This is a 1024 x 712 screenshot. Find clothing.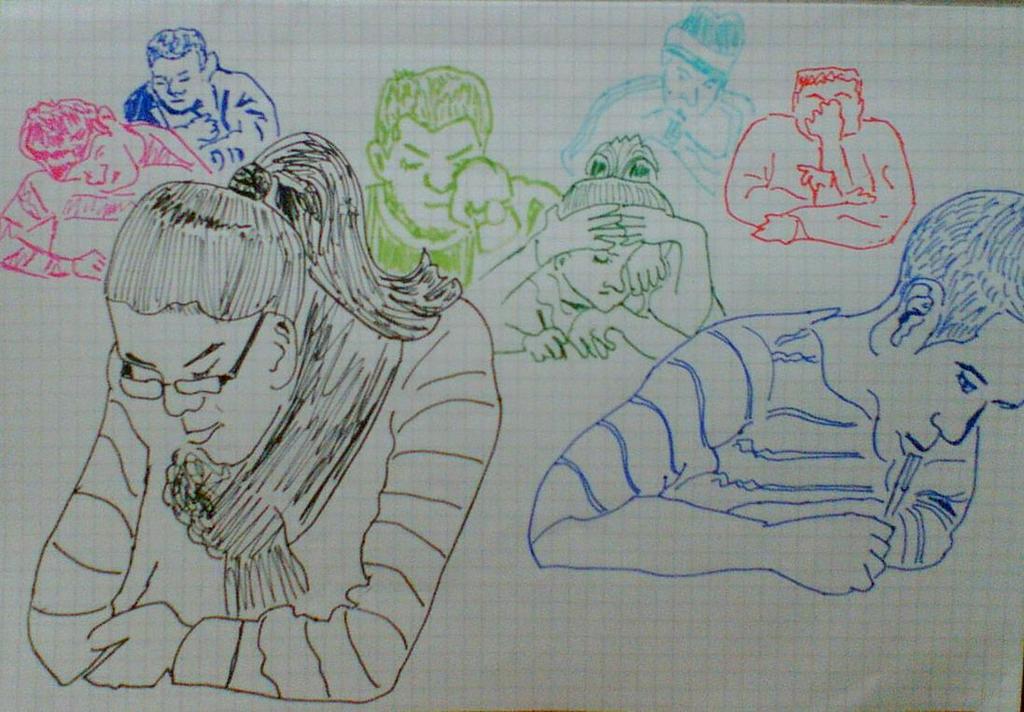
Bounding box: <box>357,183,552,286</box>.
